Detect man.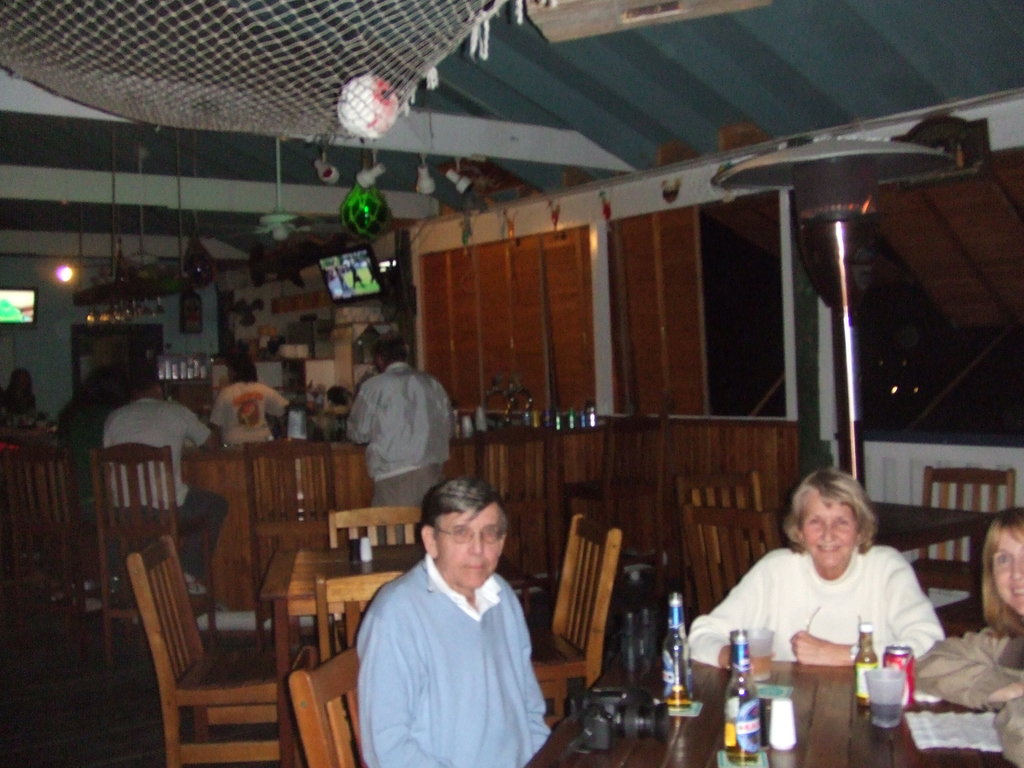
Detected at 207 356 291 438.
